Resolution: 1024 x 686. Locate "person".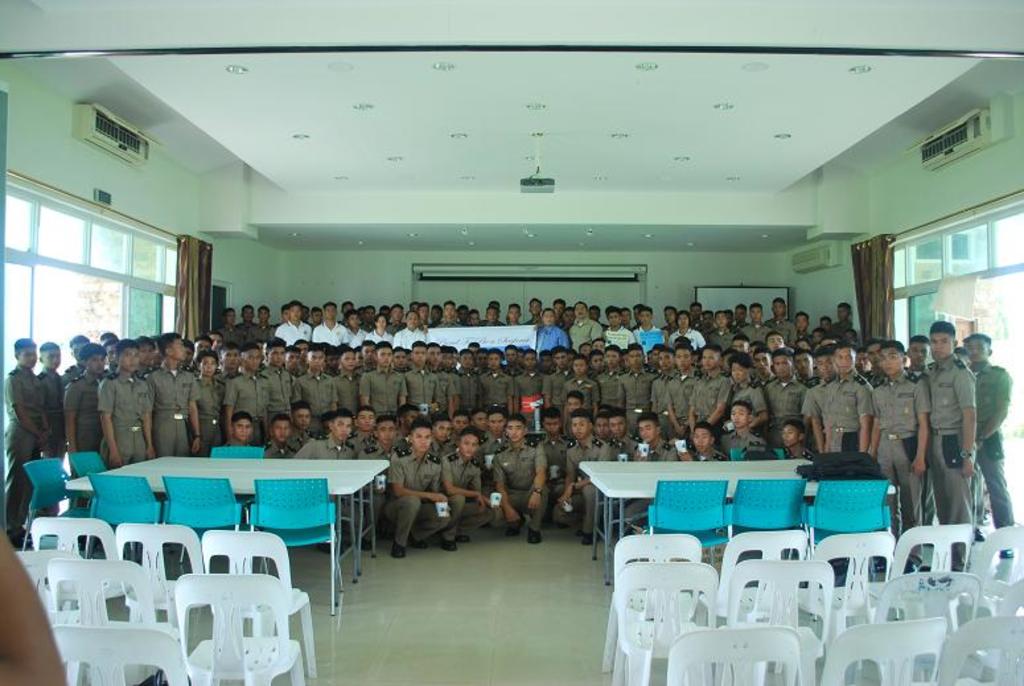
[x1=532, y1=297, x2=539, y2=320].
